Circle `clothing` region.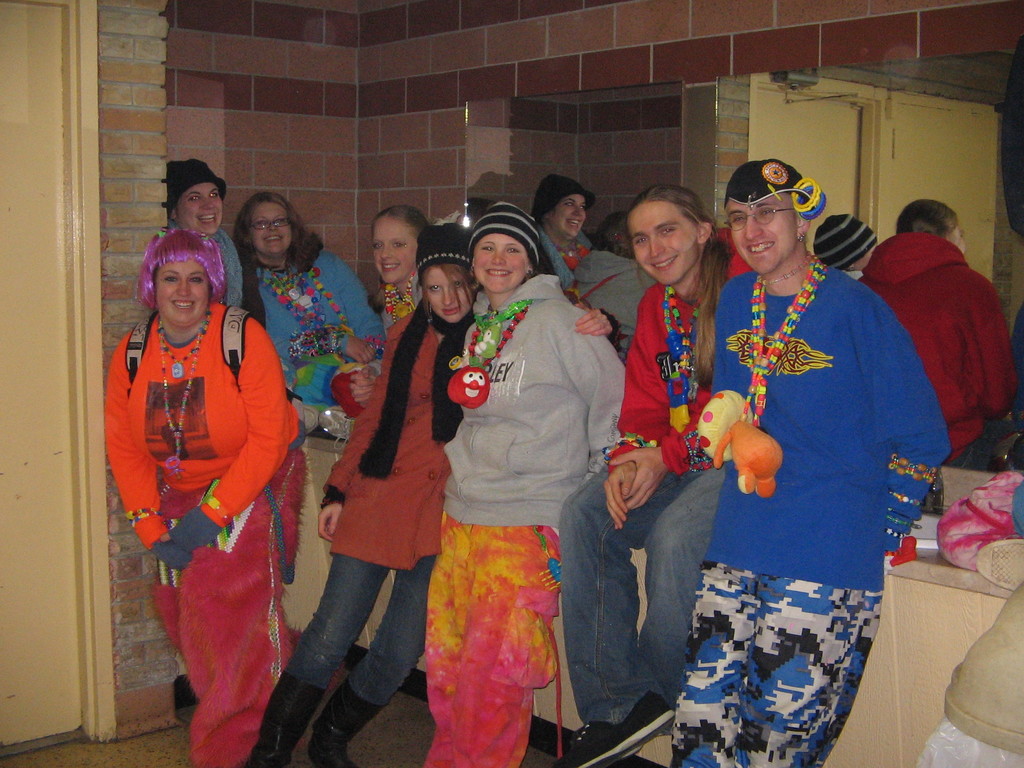
Region: region(669, 248, 945, 767).
